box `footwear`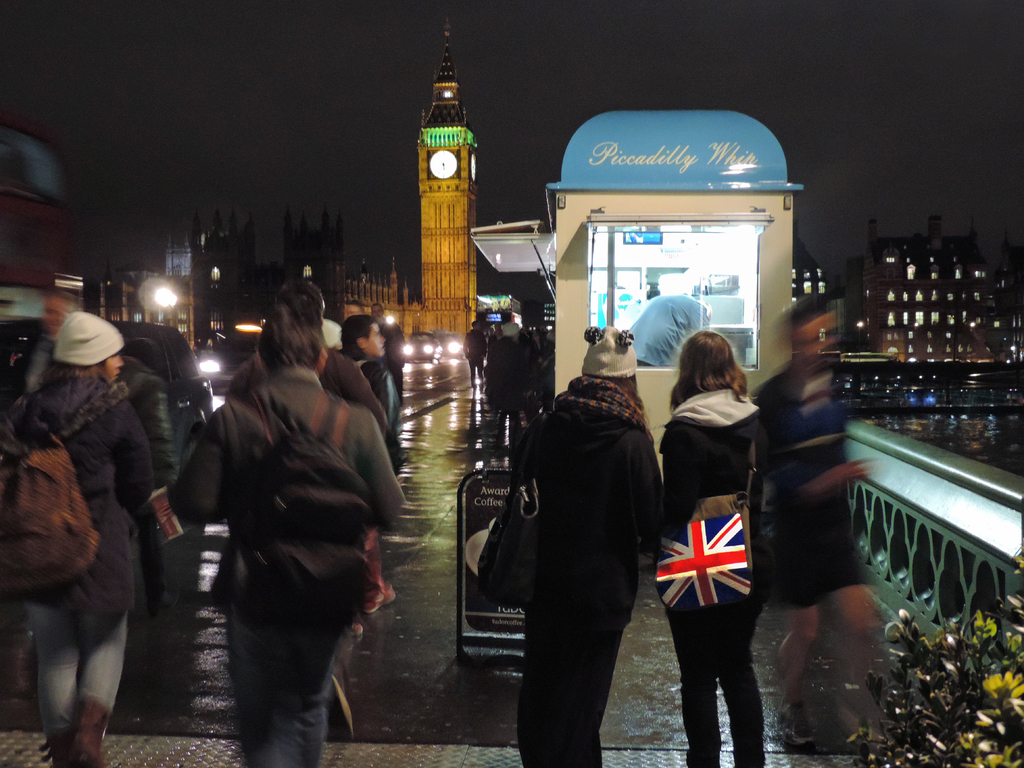
[44,724,76,767]
